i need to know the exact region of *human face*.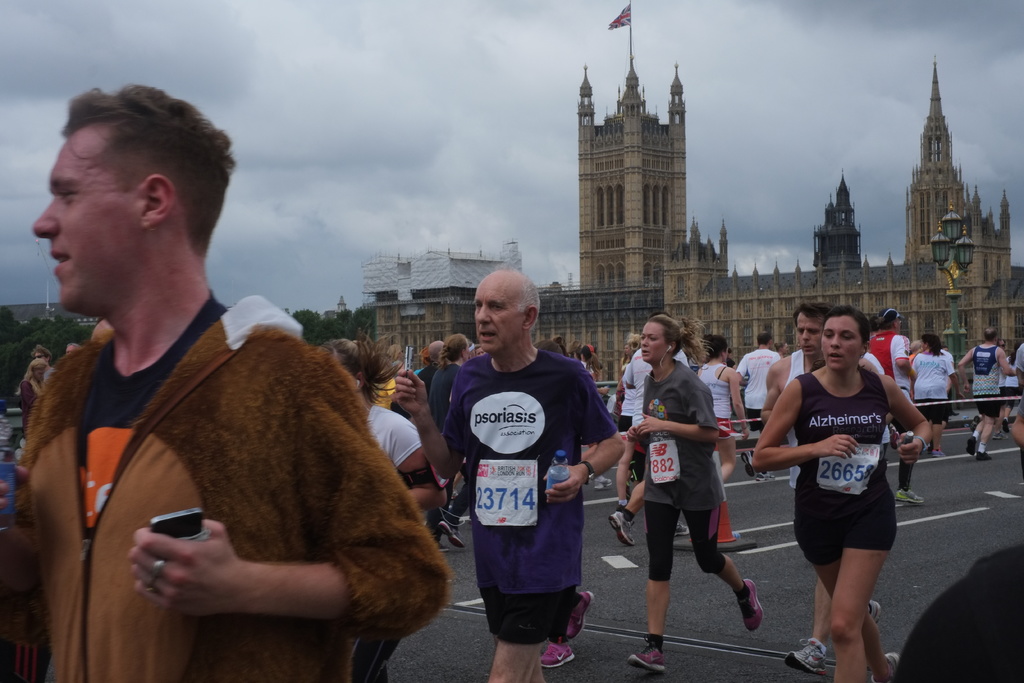
Region: {"x1": 922, "y1": 339, "x2": 928, "y2": 349}.
